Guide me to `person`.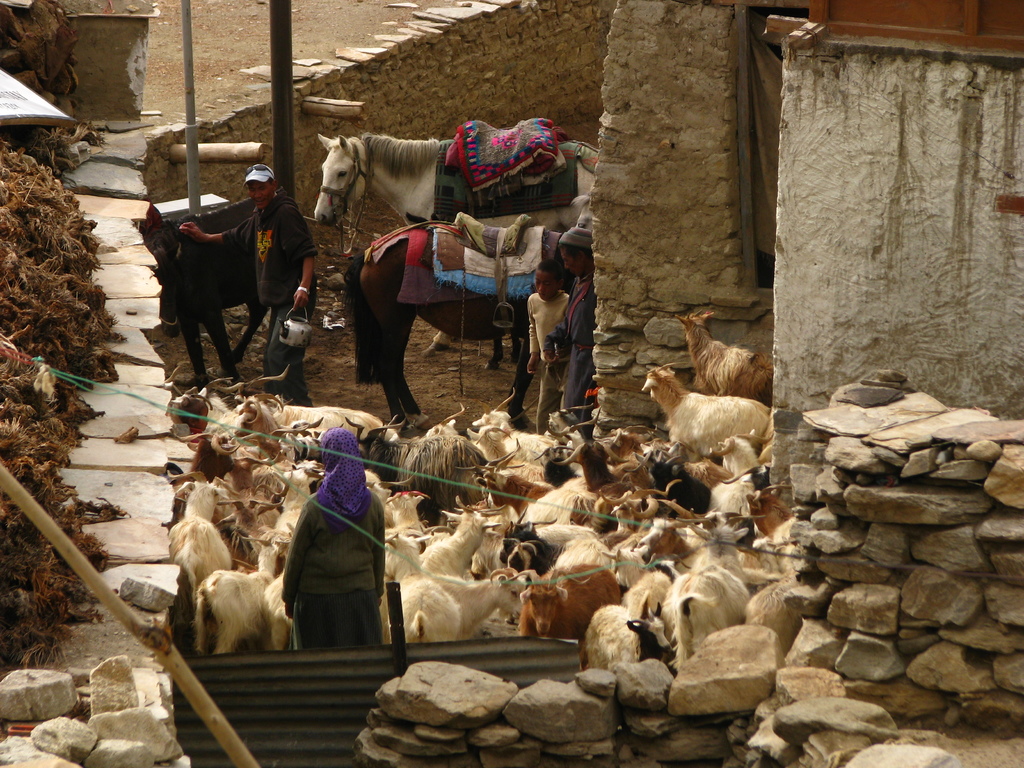
Guidance: l=527, t=260, r=566, b=446.
